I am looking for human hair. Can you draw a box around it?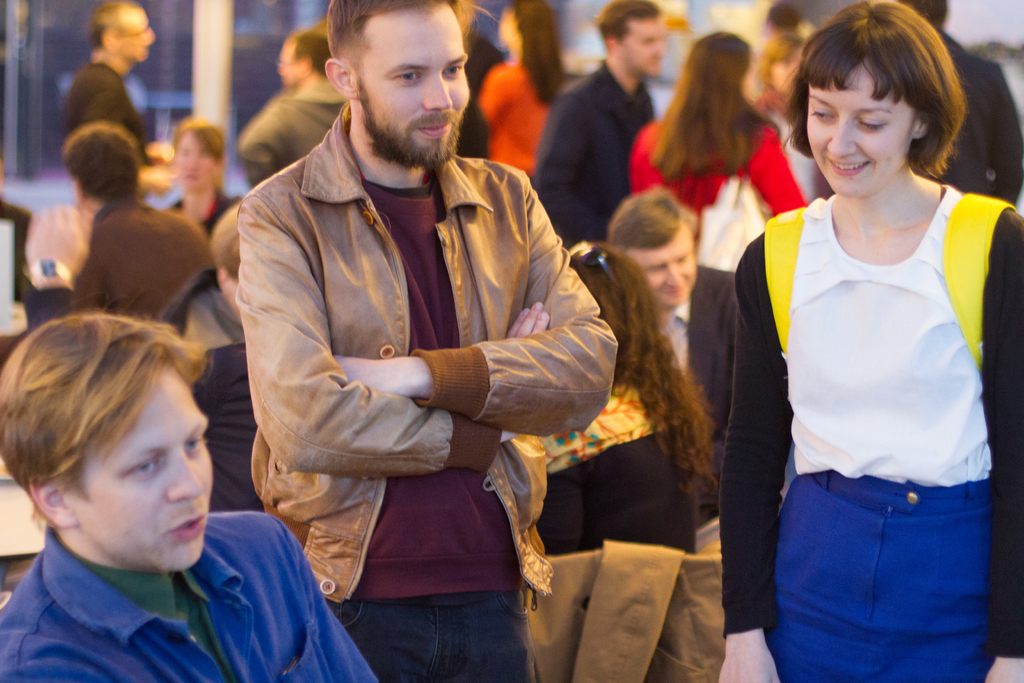
Sure, the bounding box is <region>649, 24, 776, 182</region>.
